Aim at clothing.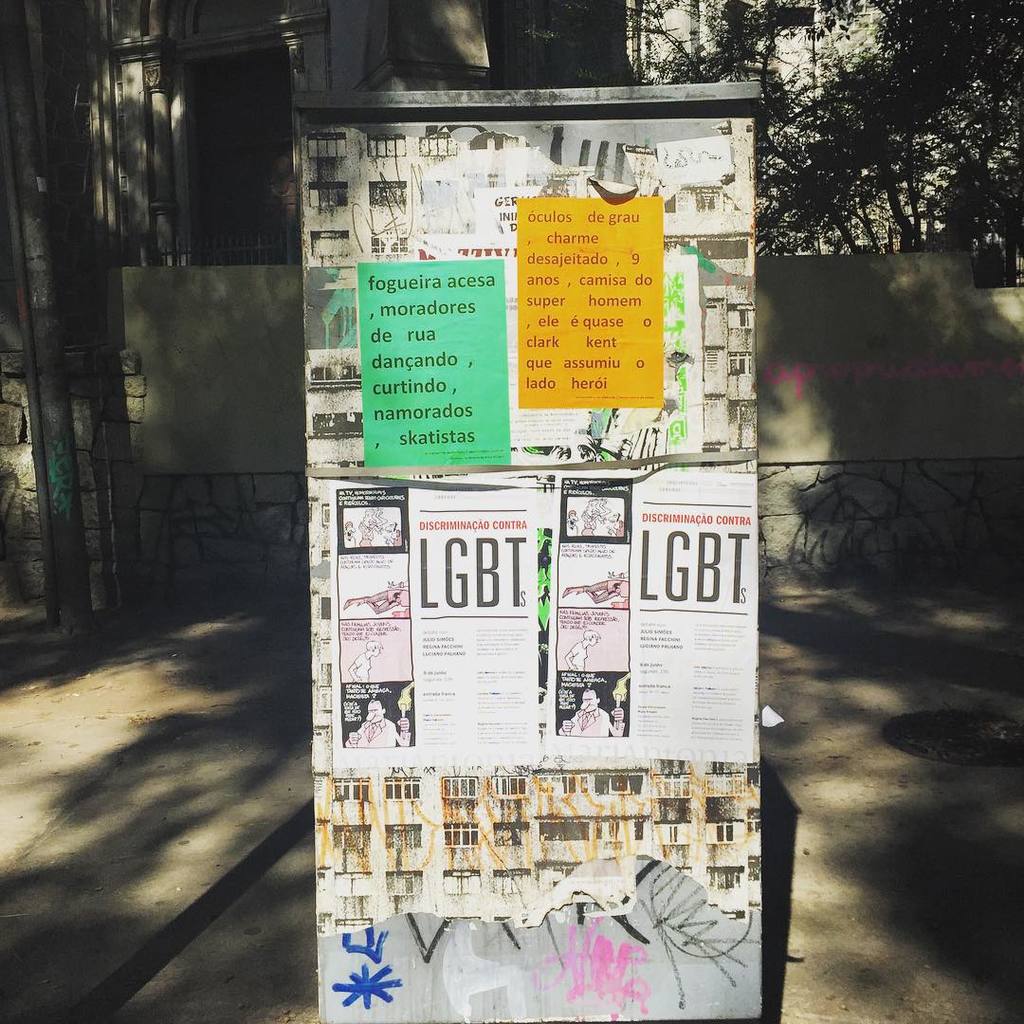
Aimed at 346 718 412 745.
